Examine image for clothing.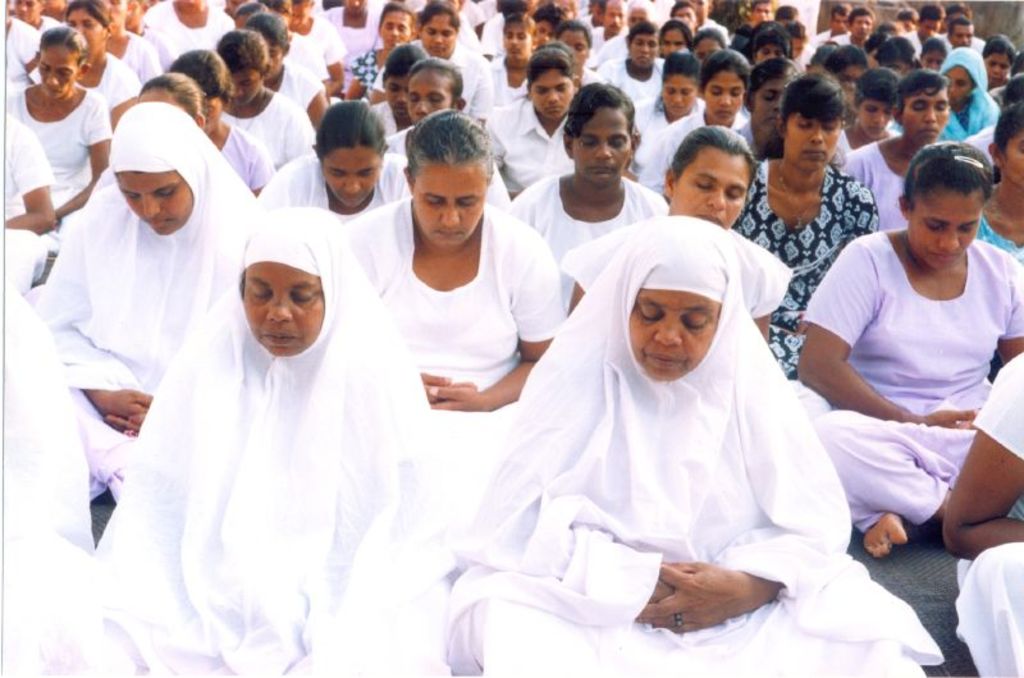
Examination result: (168,0,230,46).
